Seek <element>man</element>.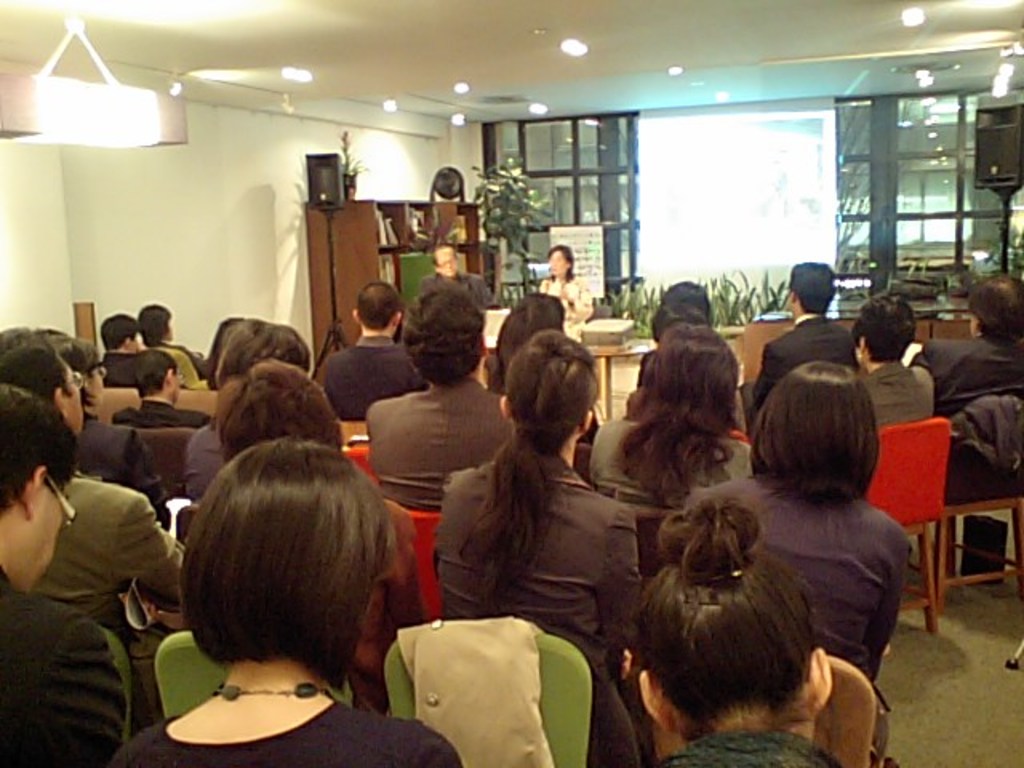
[left=0, top=378, right=128, bottom=766].
